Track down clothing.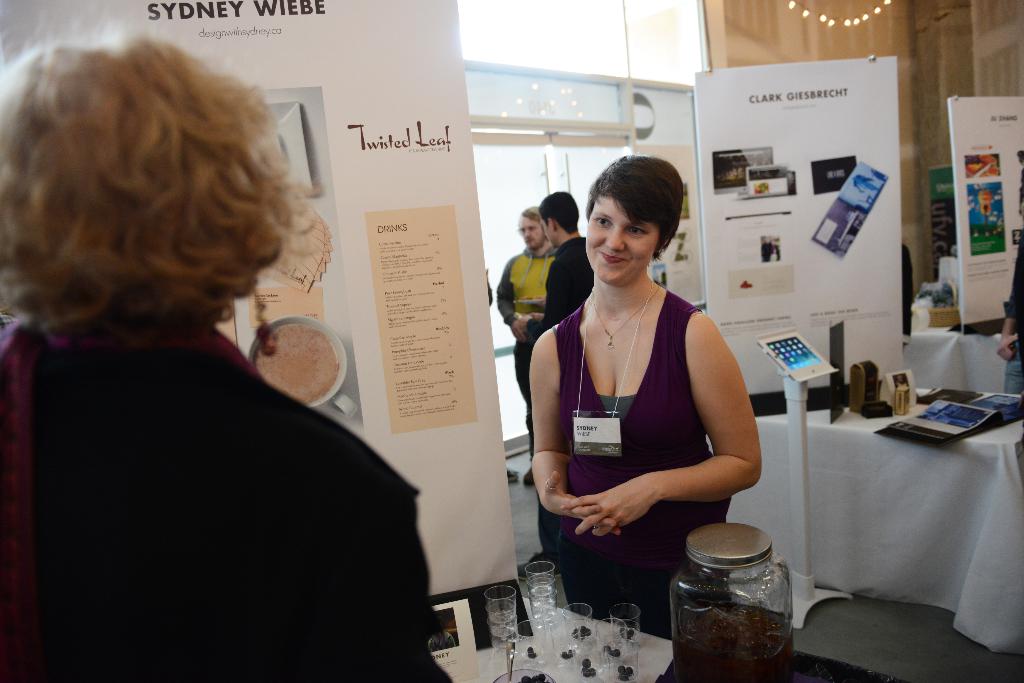
Tracked to bbox=[547, 299, 735, 639].
